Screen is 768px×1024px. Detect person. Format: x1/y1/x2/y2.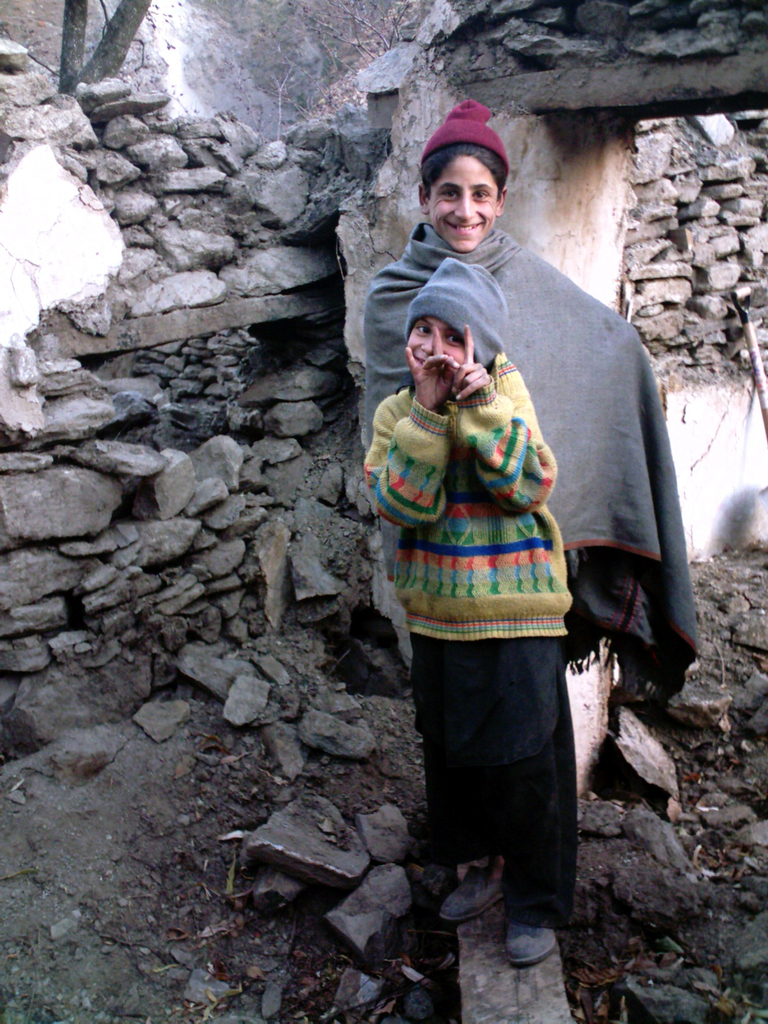
355/101/650/671.
